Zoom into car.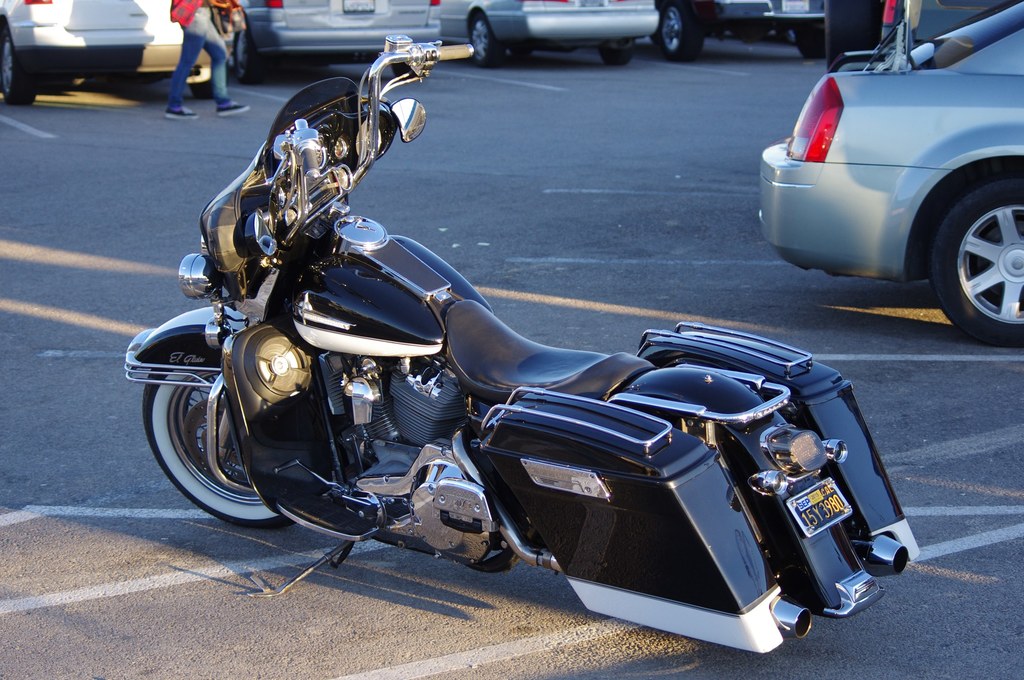
Zoom target: 658/0/827/60.
